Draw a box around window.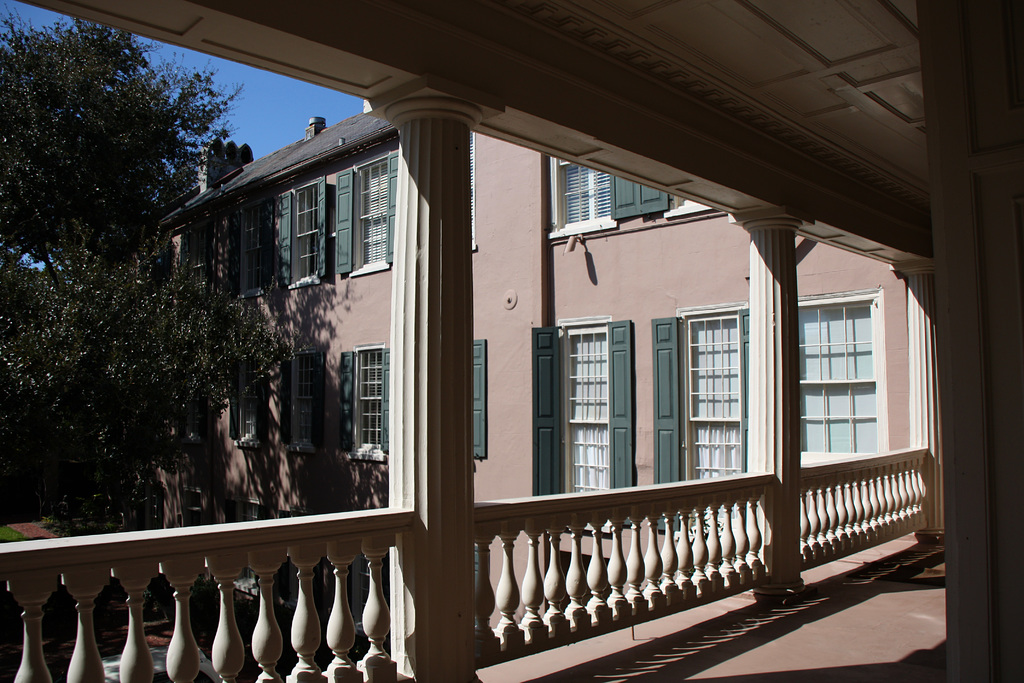
531 318 643 536.
